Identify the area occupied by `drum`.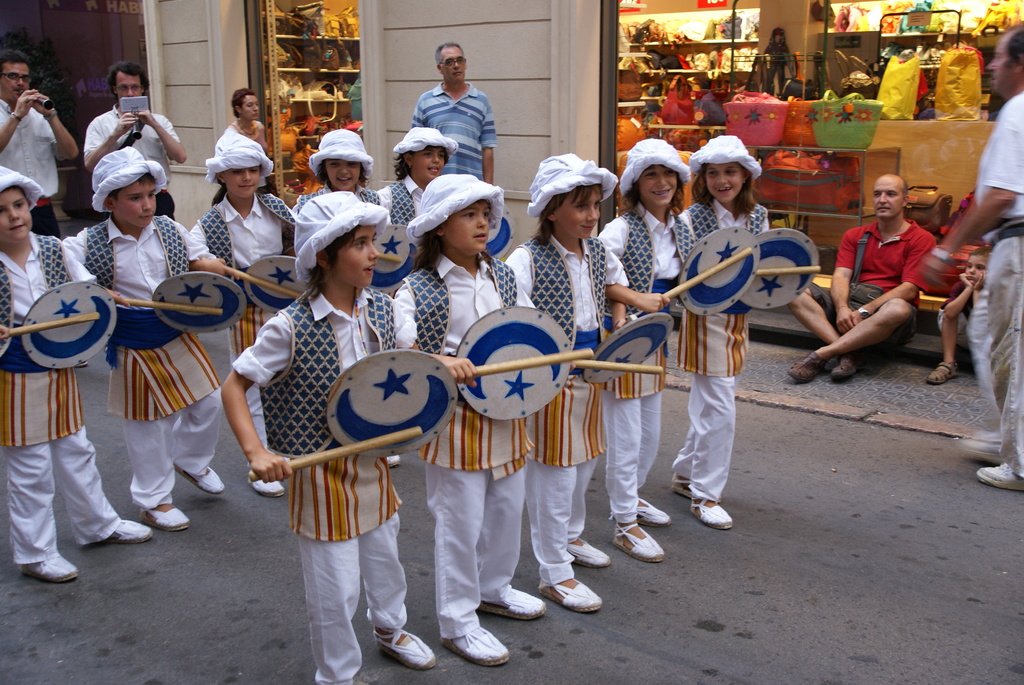
Area: select_region(296, 347, 473, 469).
